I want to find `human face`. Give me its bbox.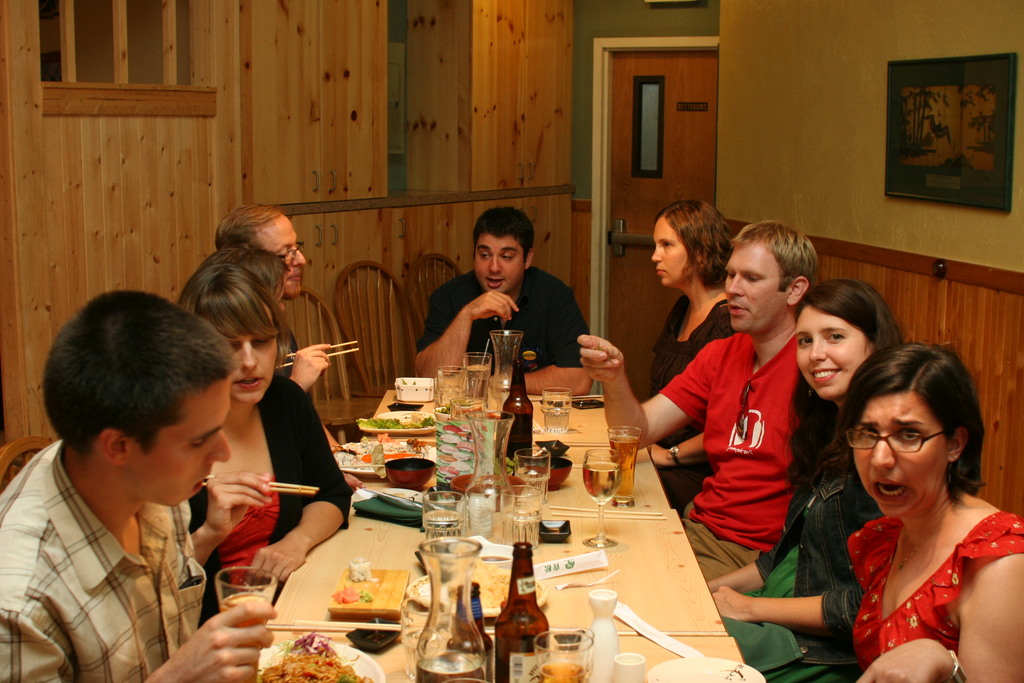
box(794, 299, 876, 397).
